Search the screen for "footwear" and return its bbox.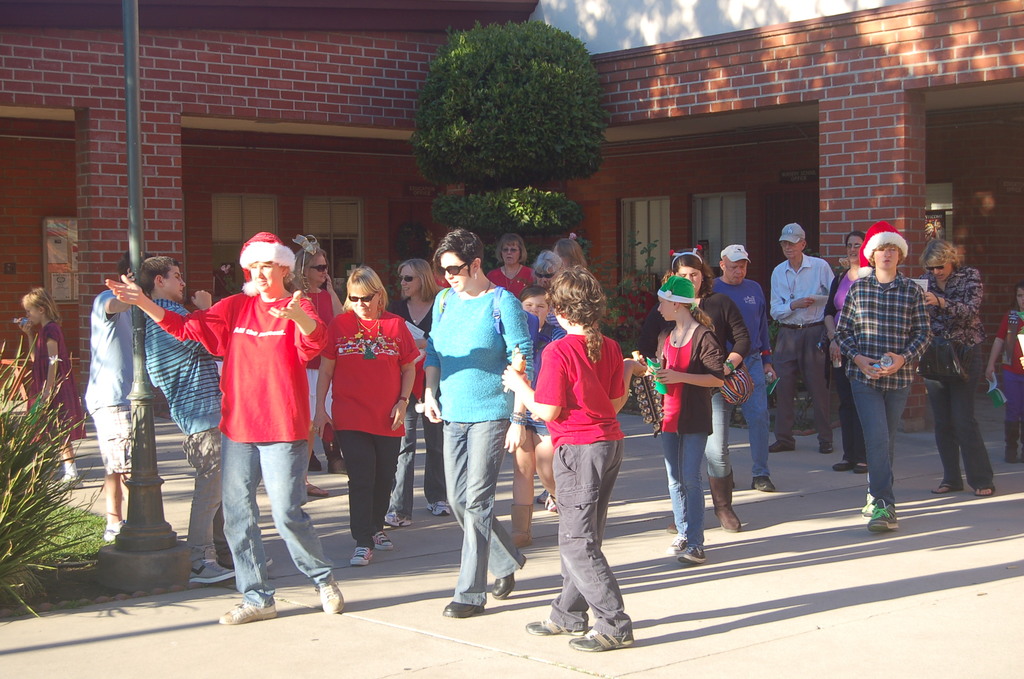
Found: <box>855,493,872,516</box>.
